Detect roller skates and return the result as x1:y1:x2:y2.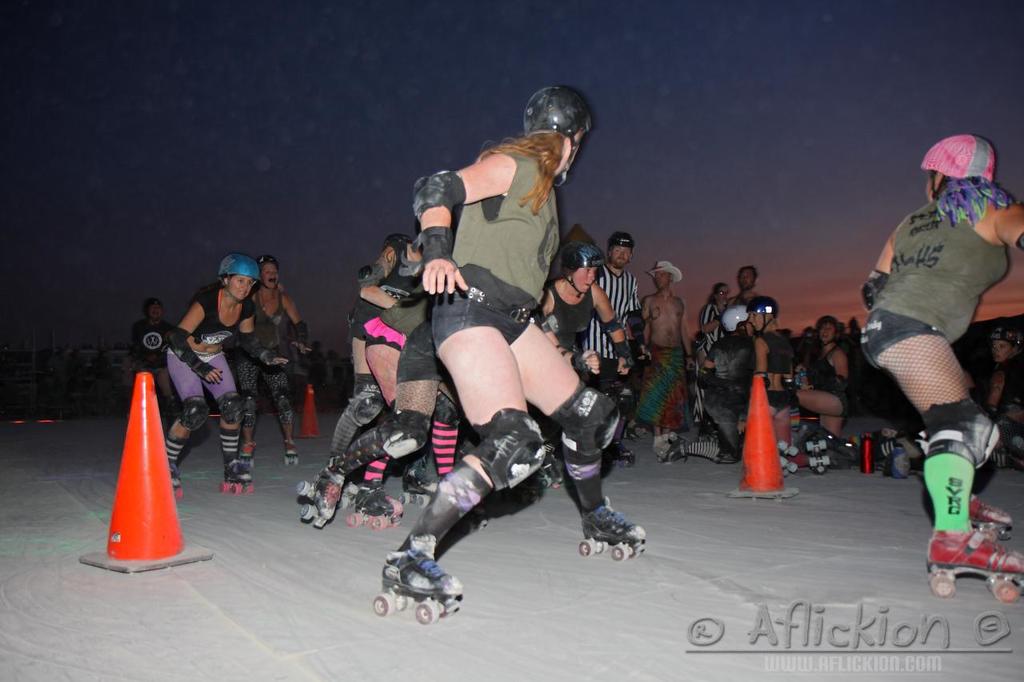
235:441:258:462.
